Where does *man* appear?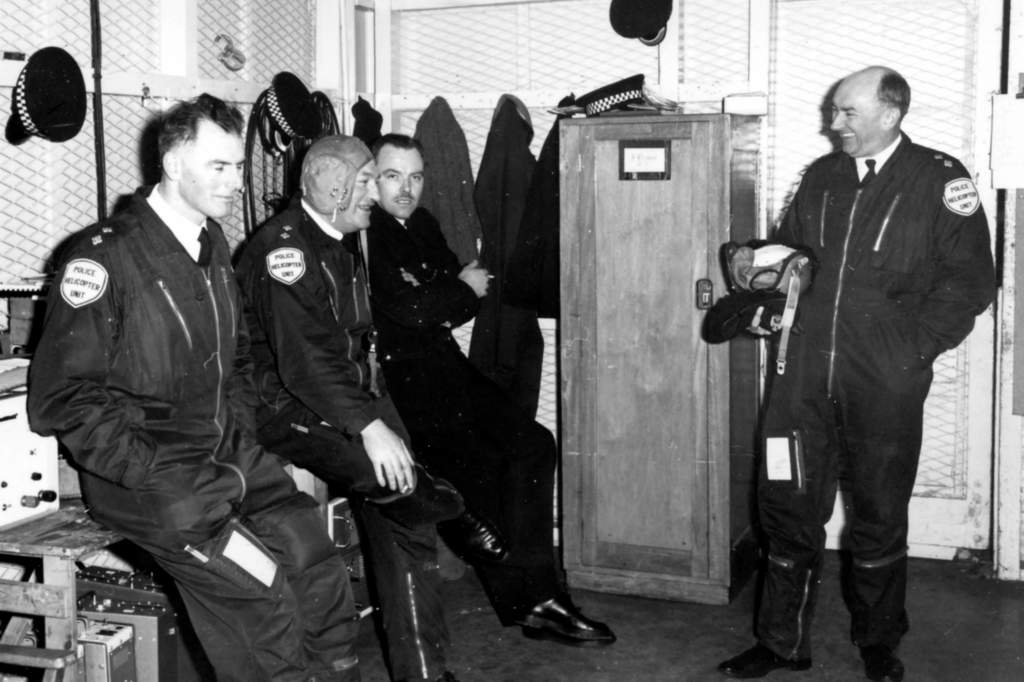
Appears at [x1=769, y1=40, x2=991, y2=681].
